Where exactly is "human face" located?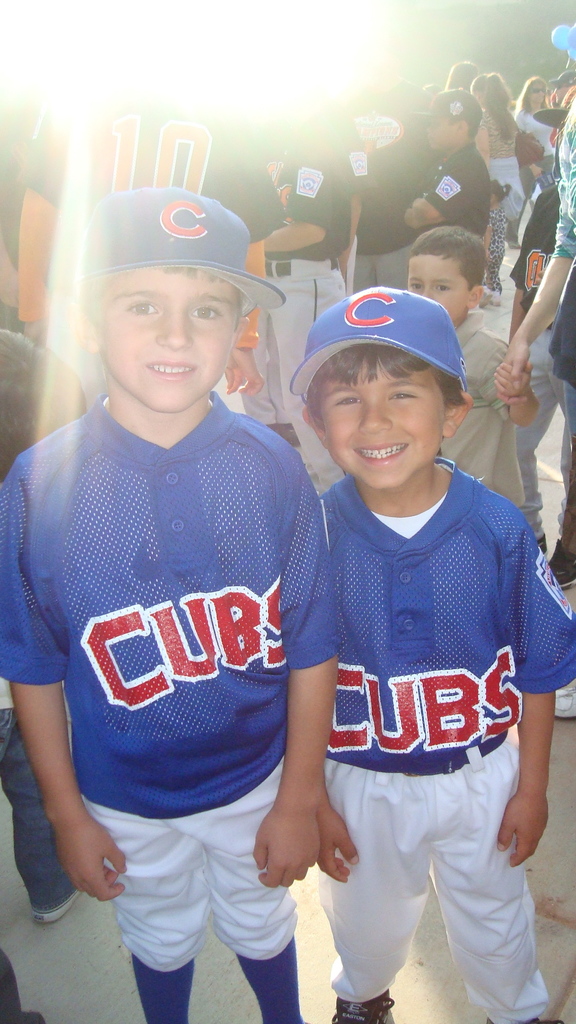
Its bounding box is 100, 261, 238, 408.
